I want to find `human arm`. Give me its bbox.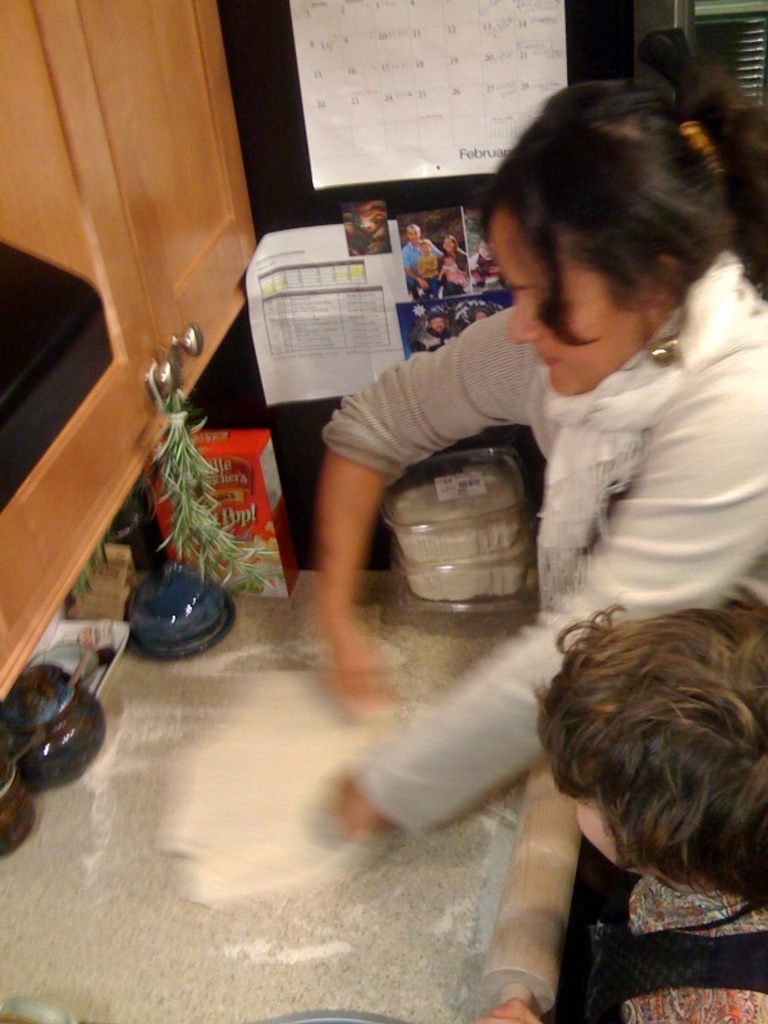
<box>330,380,767,840</box>.
